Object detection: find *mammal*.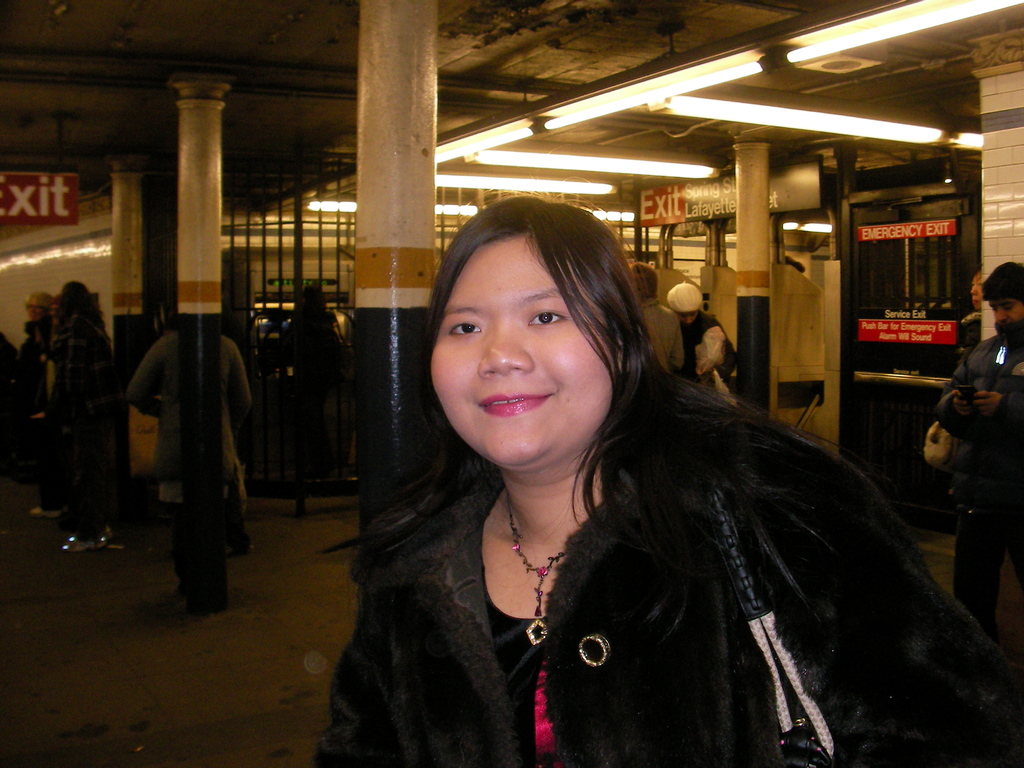
931,265,1023,646.
